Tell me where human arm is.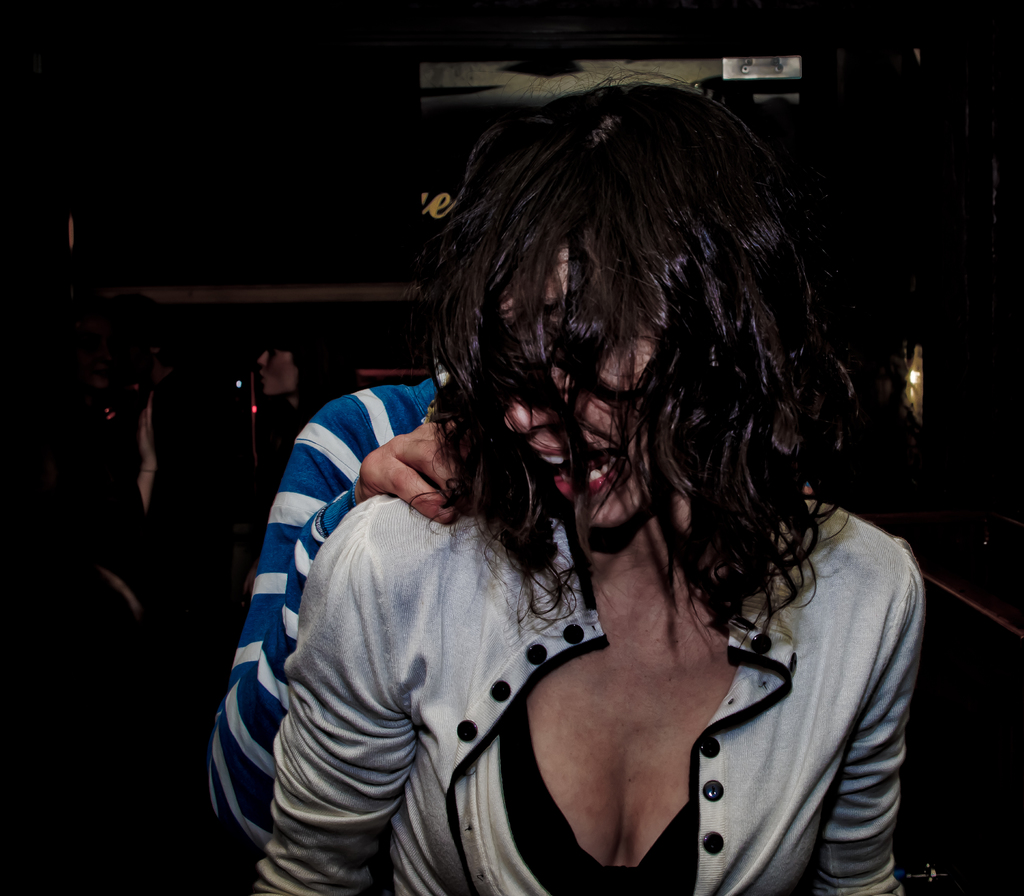
human arm is at bbox=(250, 507, 421, 895).
